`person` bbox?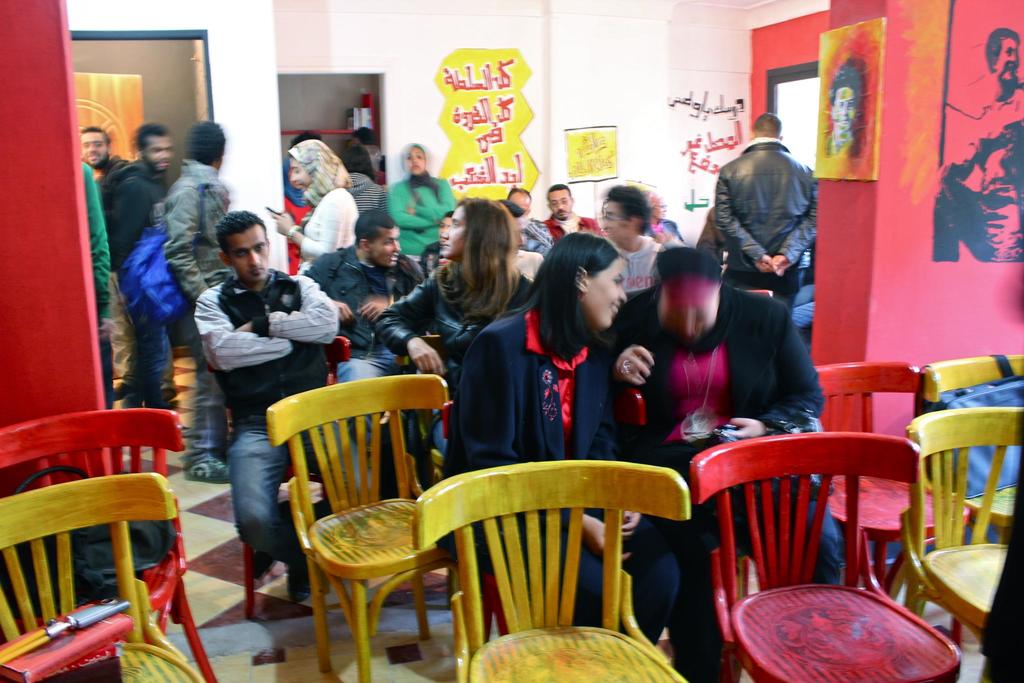
bbox=(109, 126, 170, 410)
